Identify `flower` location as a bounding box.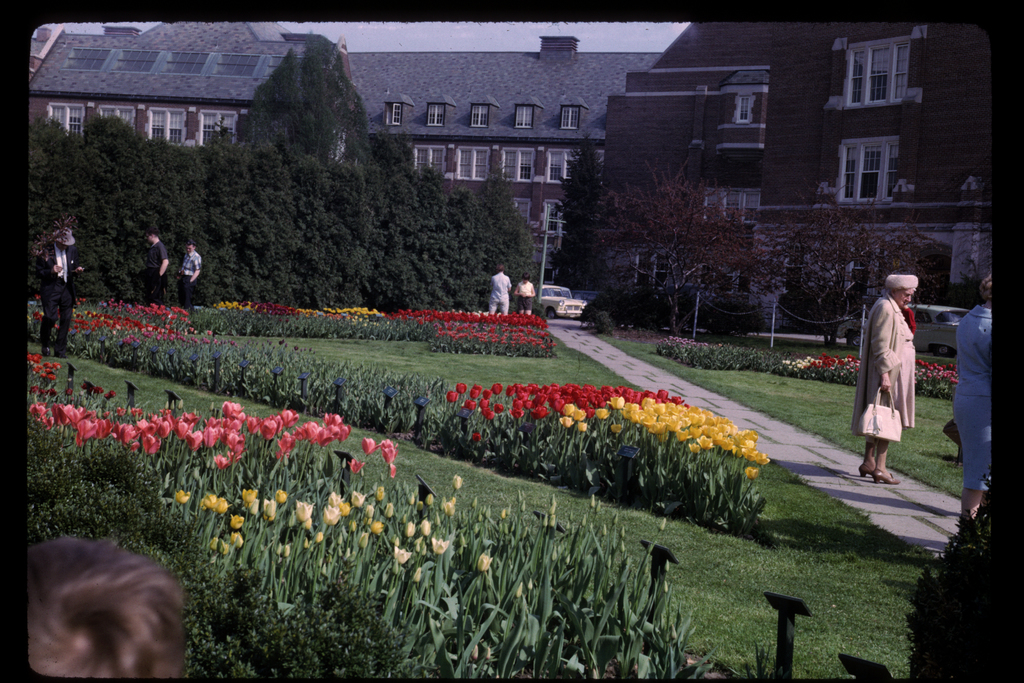
<region>26, 386, 38, 392</region>.
